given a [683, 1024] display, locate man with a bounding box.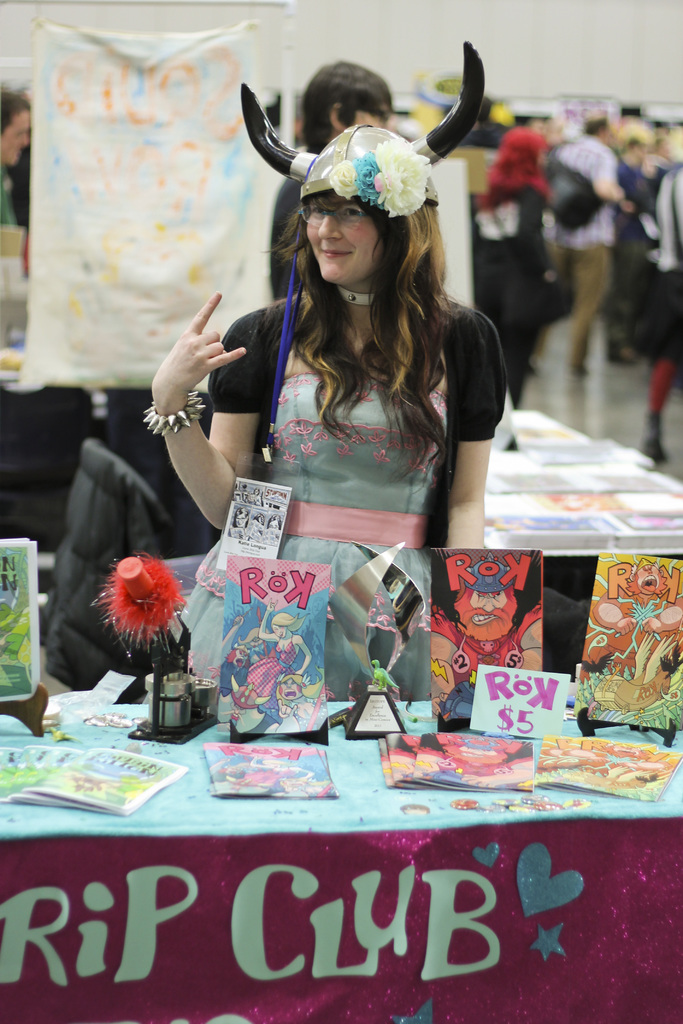
Located: <region>276, 61, 390, 300</region>.
